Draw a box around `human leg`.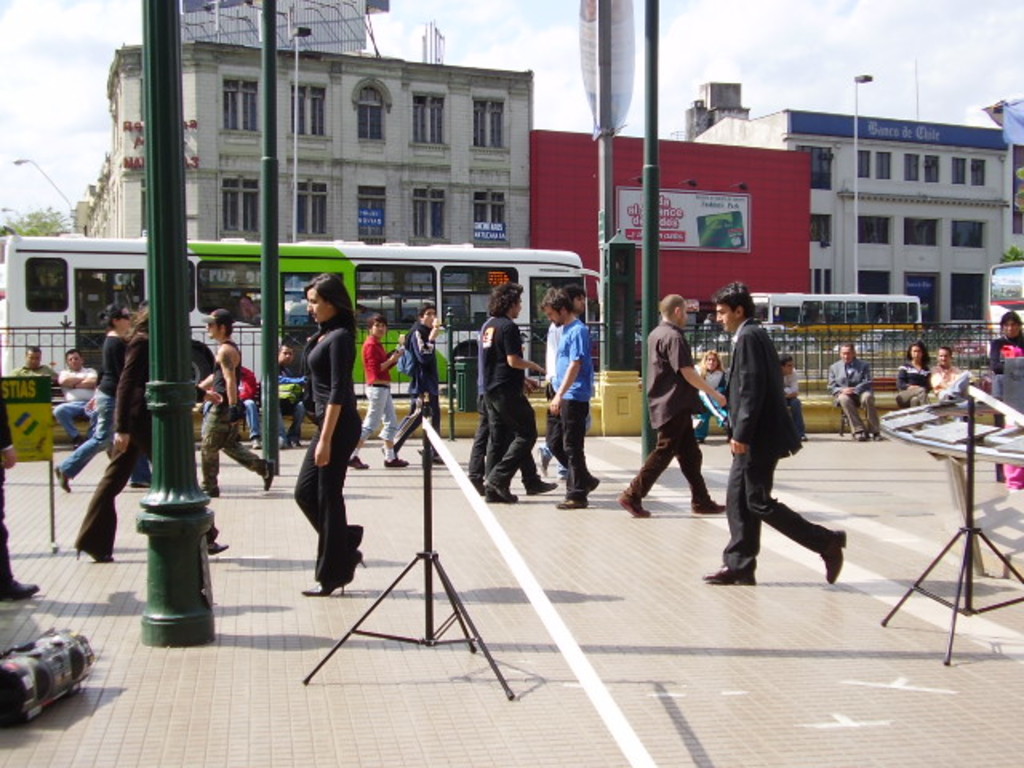
[54,403,85,438].
